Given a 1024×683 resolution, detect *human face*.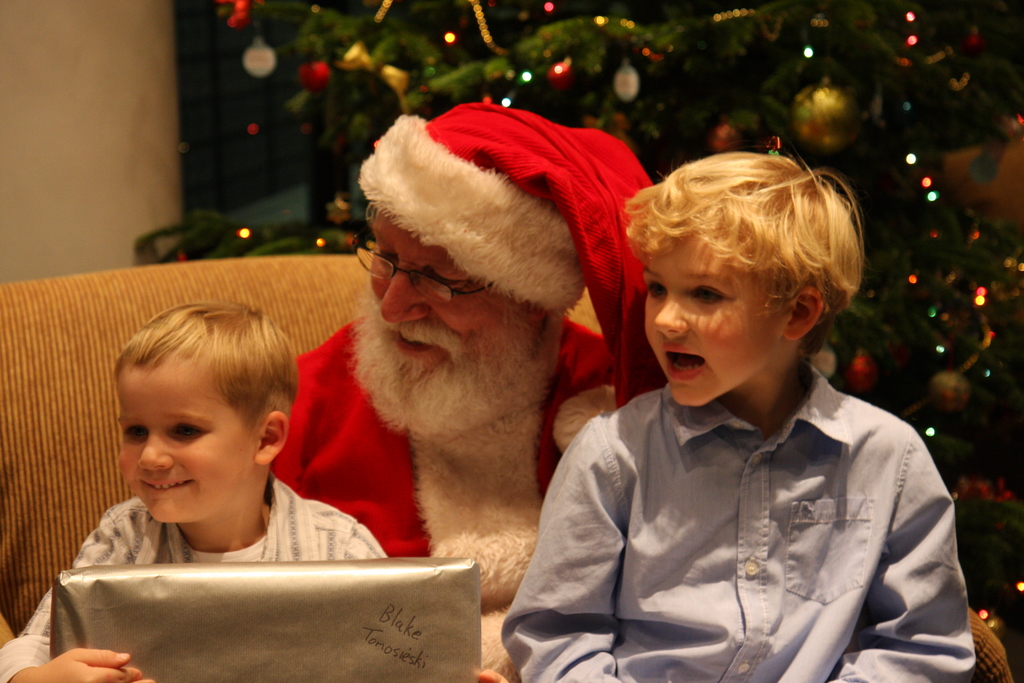
<region>117, 358, 231, 530</region>.
